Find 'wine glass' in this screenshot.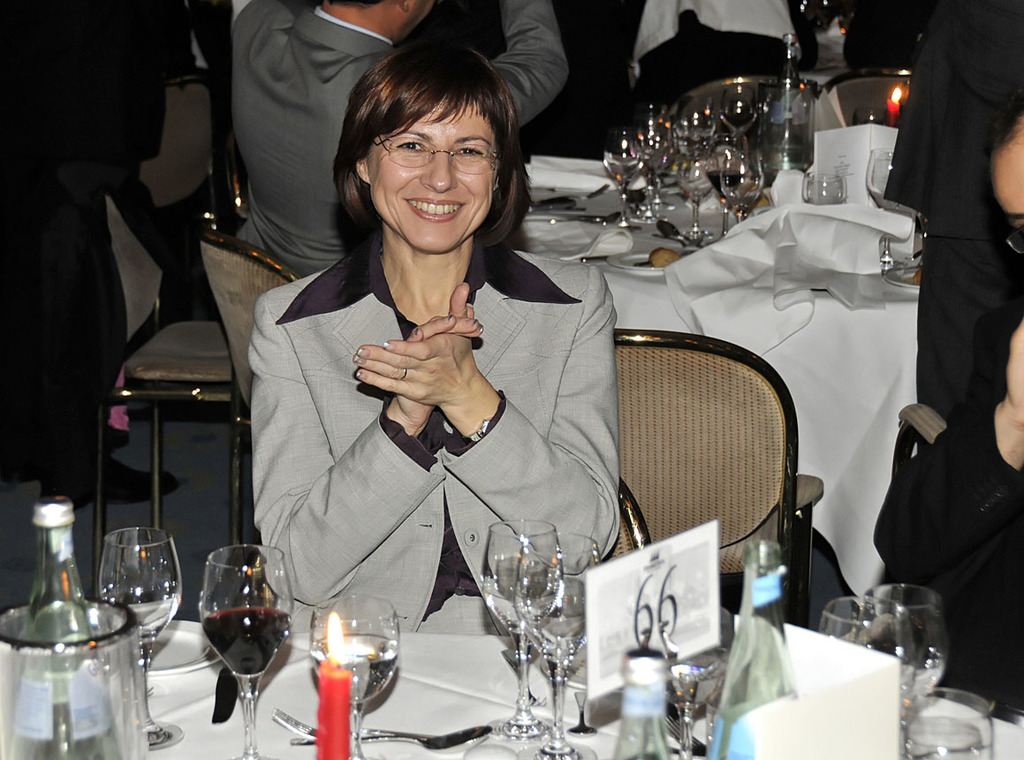
The bounding box for 'wine glass' is 803/171/839/204.
